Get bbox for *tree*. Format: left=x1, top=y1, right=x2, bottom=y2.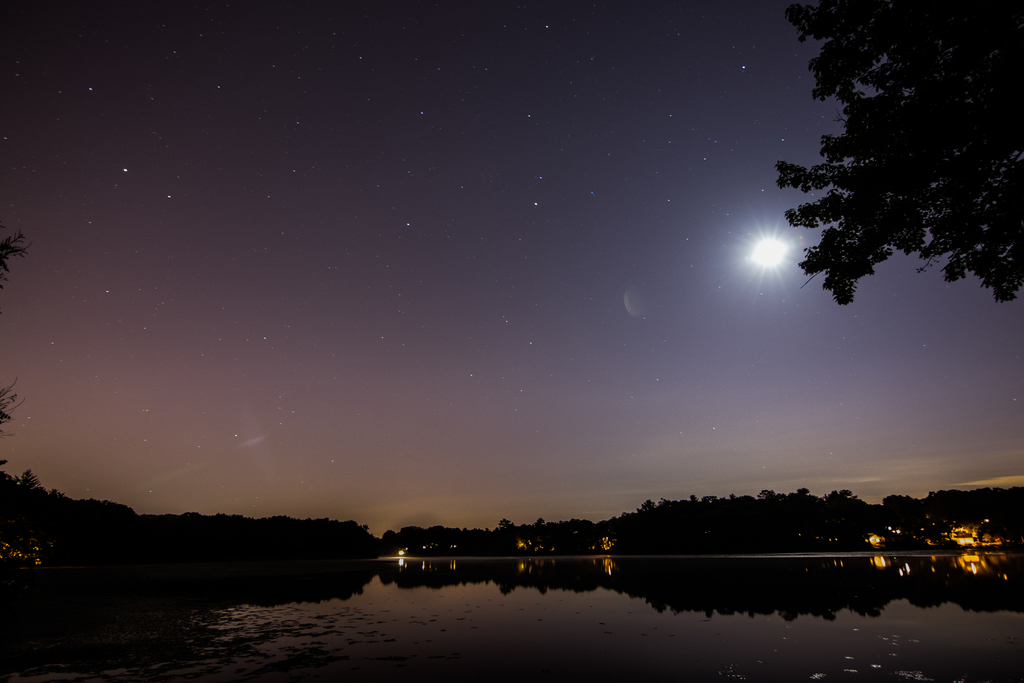
left=583, top=518, right=608, bottom=544.
